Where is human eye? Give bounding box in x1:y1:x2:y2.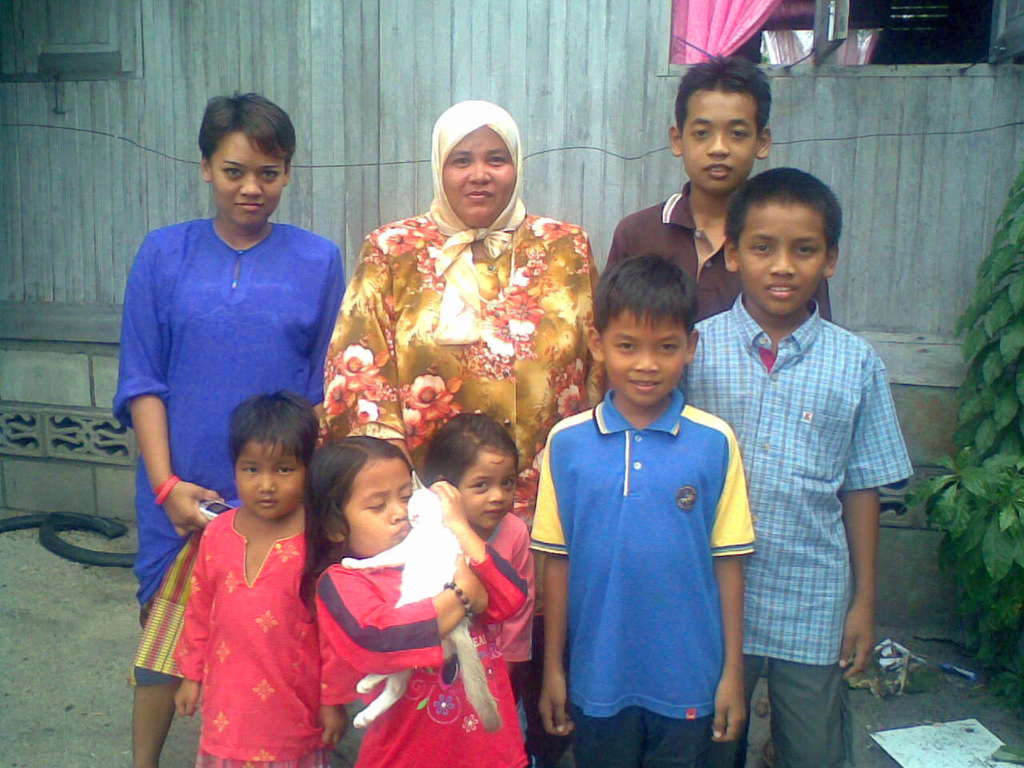
726:126:752:144.
